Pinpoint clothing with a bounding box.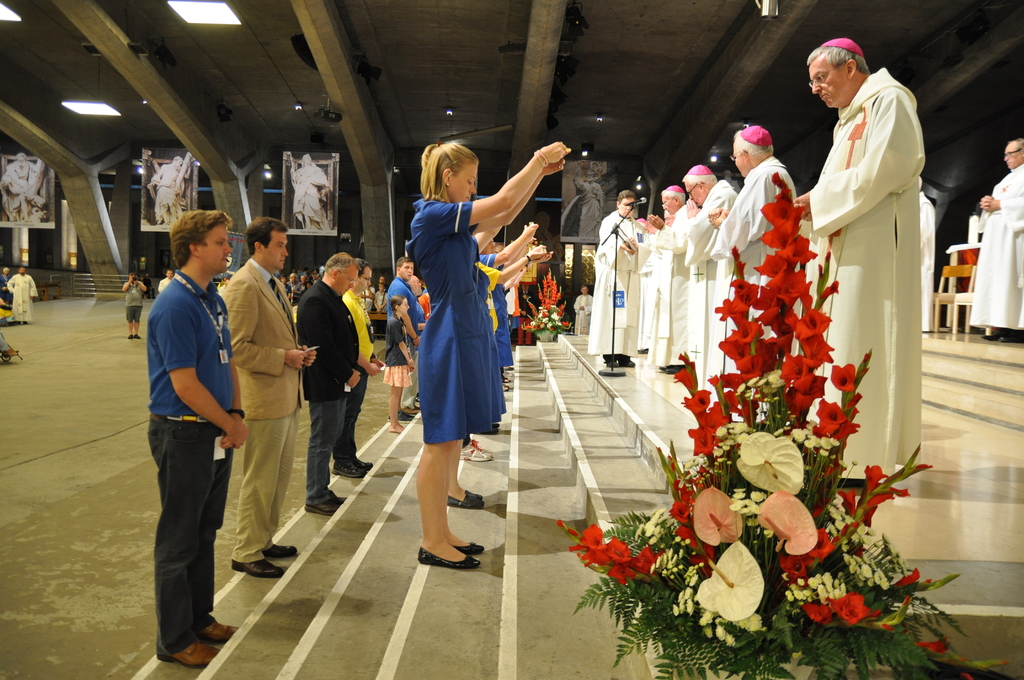
region(971, 159, 1023, 332).
